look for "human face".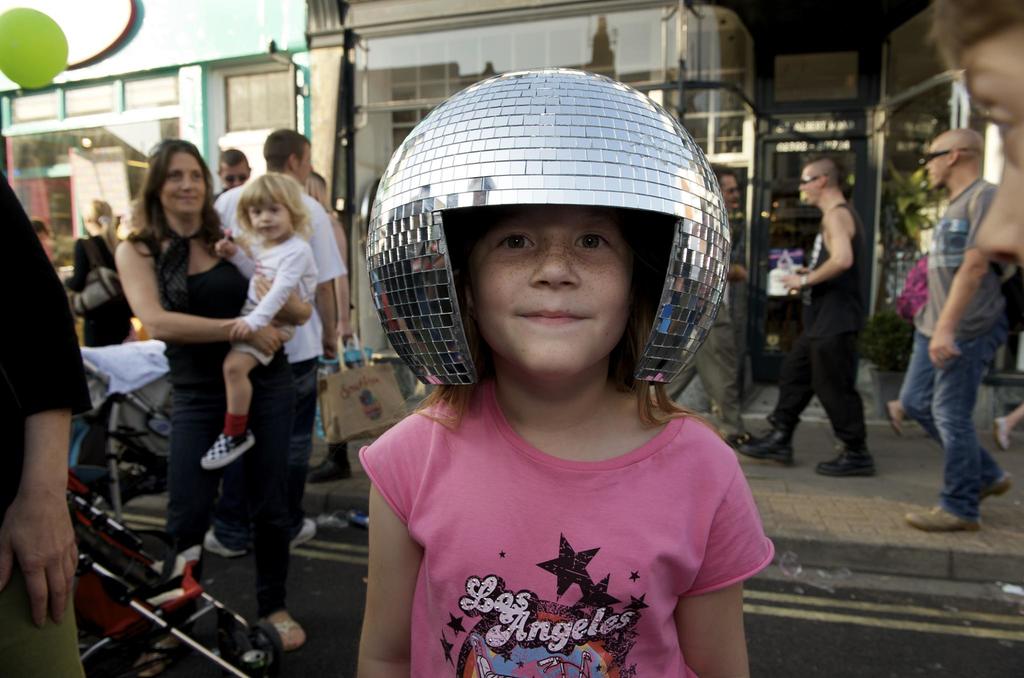
Found: region(247, 200, 284, 235).
